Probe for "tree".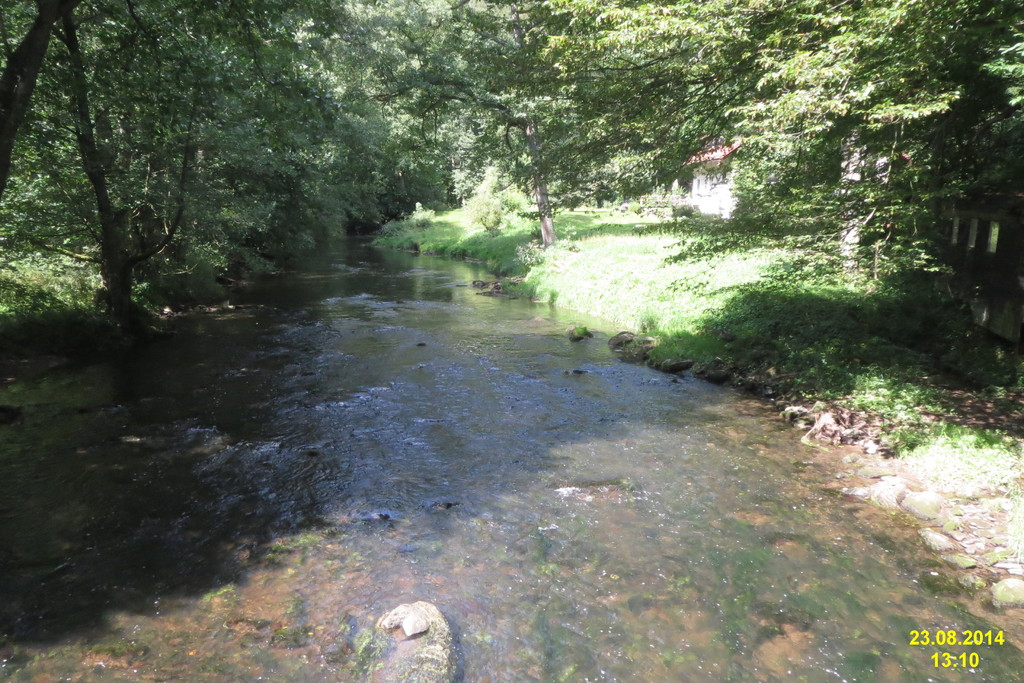
Probe result: {"left": 12, "top": 0, "right": 328, "bottom": 294}.
